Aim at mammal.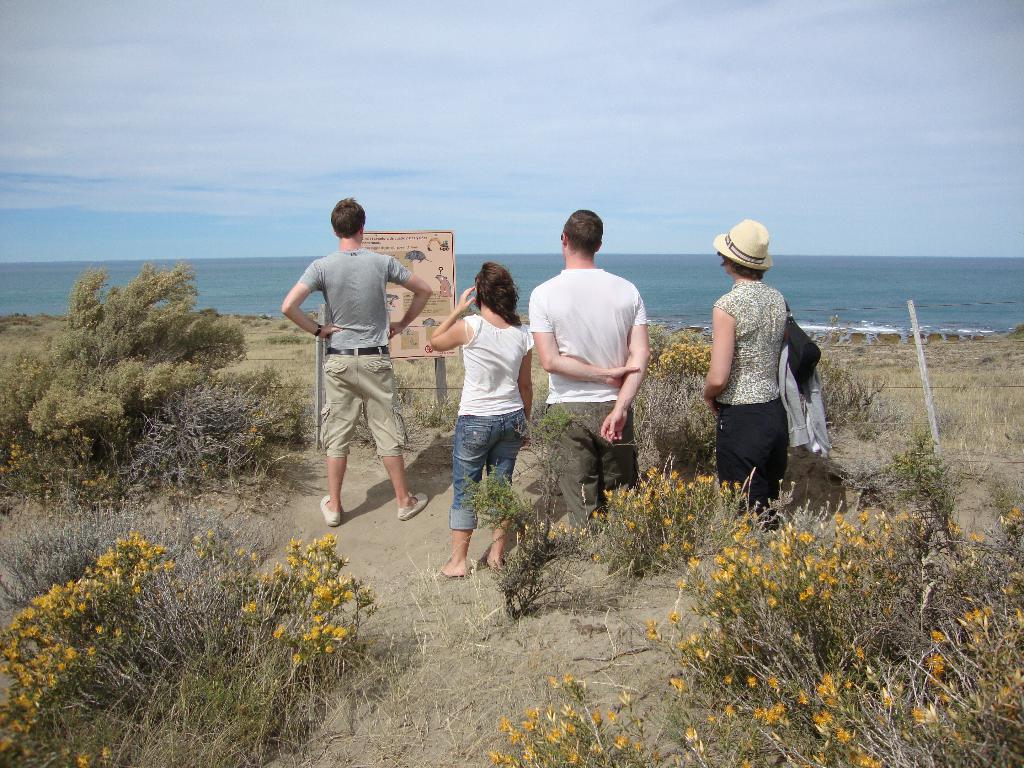
Aimed at bbox=(426, 259, 534, 577).
